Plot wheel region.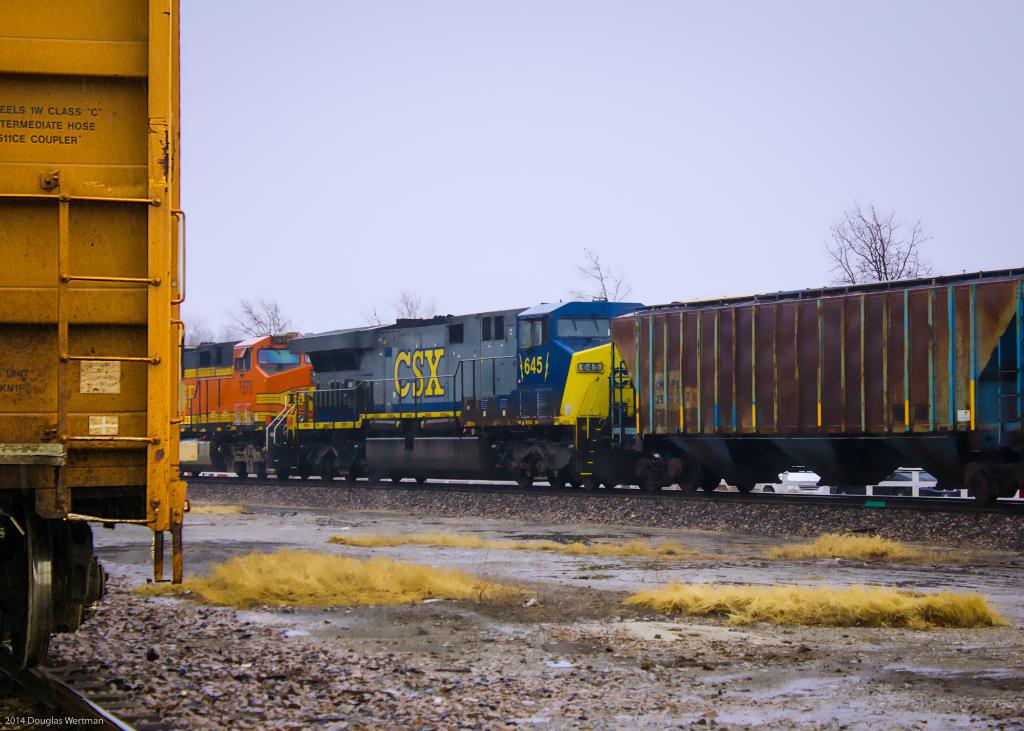
Plotted at locate(837, 486, 849, 494).
